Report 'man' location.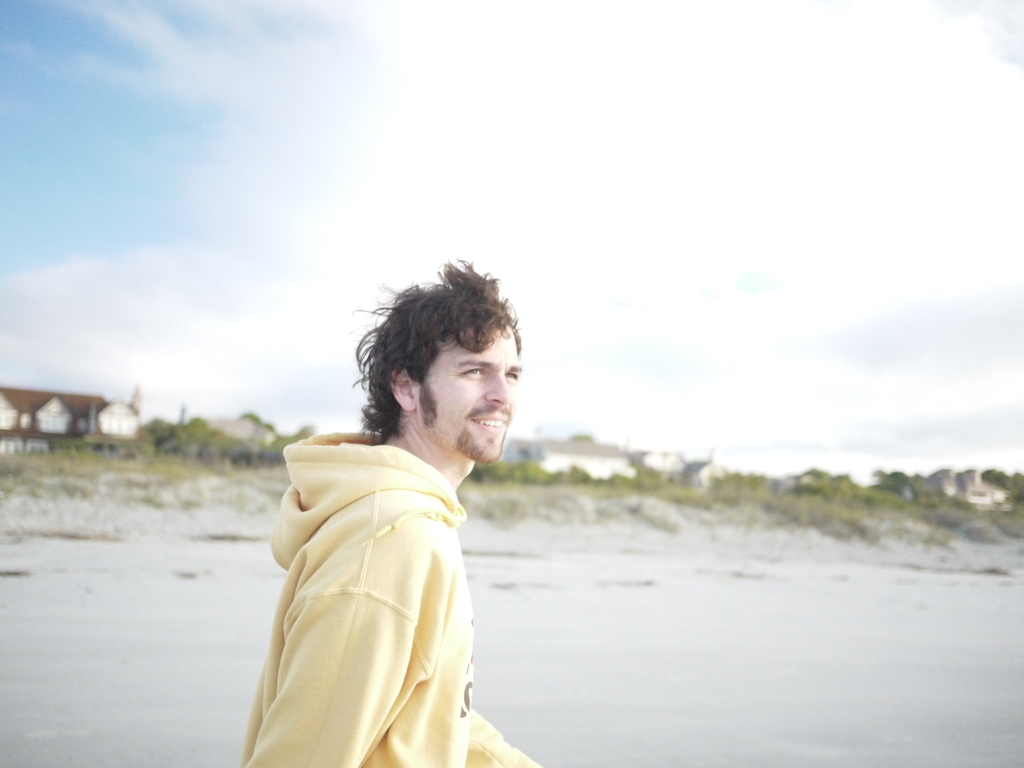
Report: select_region(230, 252, 554, 767).
